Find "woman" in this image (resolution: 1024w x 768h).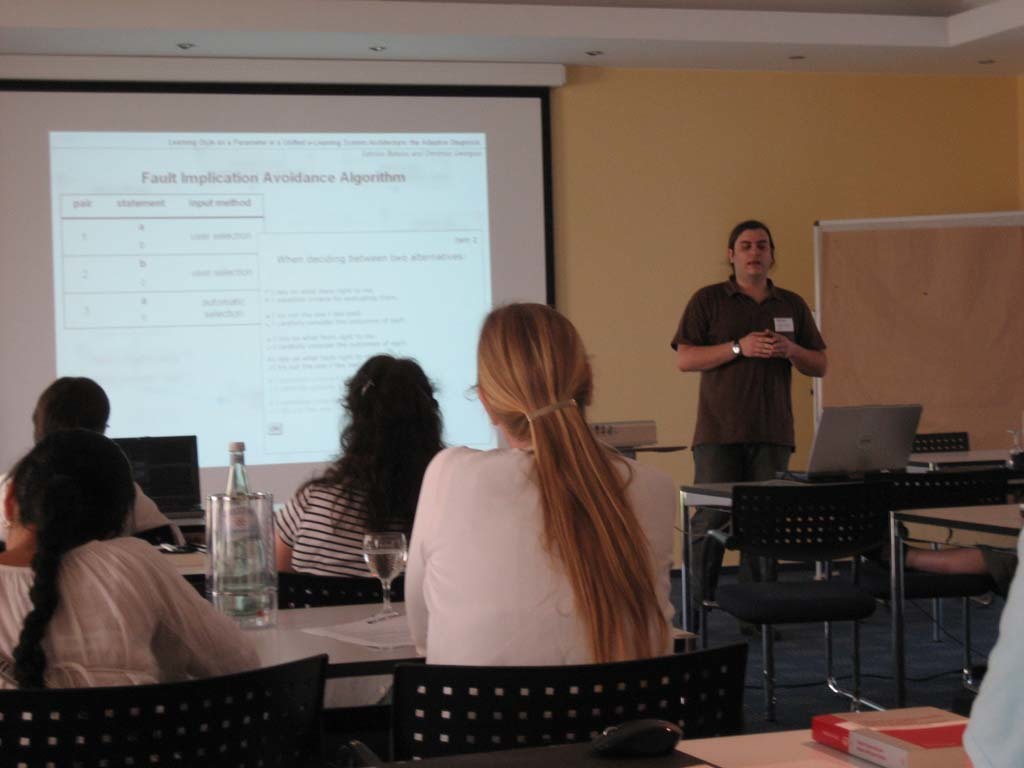
detection(405, 308, 676, 757).
